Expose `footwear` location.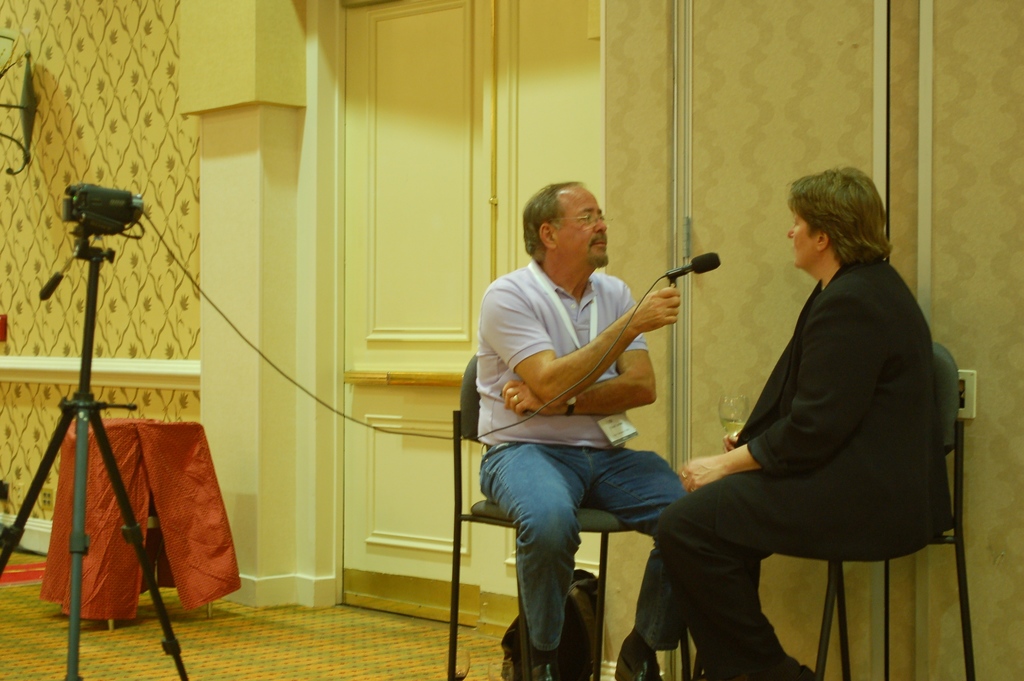
Exposed at bbox(611, 638, 666, 680).
